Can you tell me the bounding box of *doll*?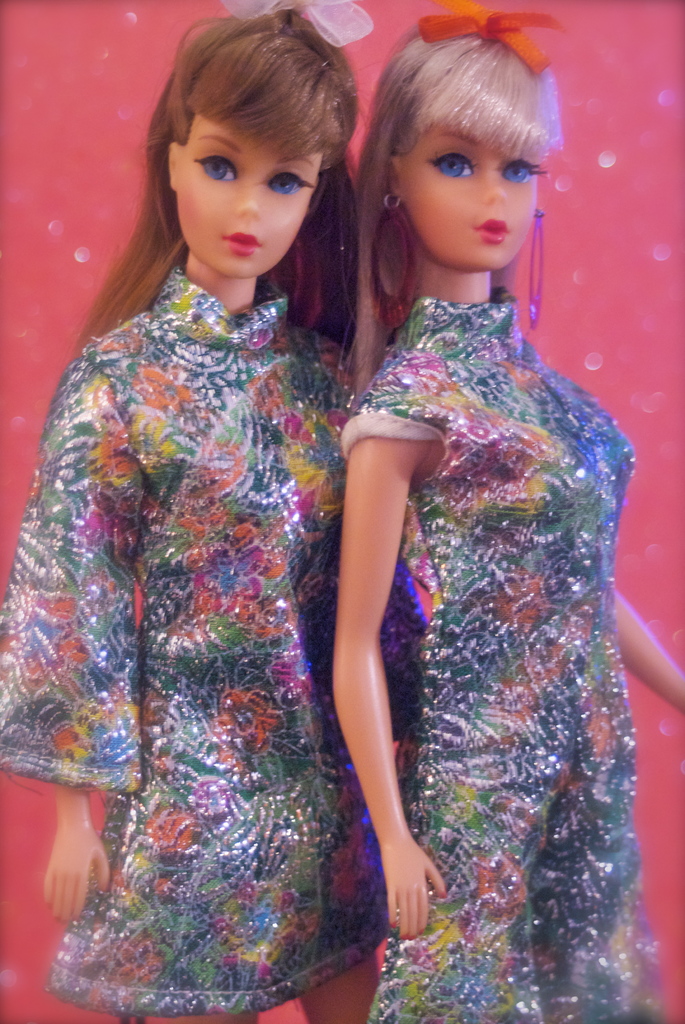
[4,0,403,1023].
